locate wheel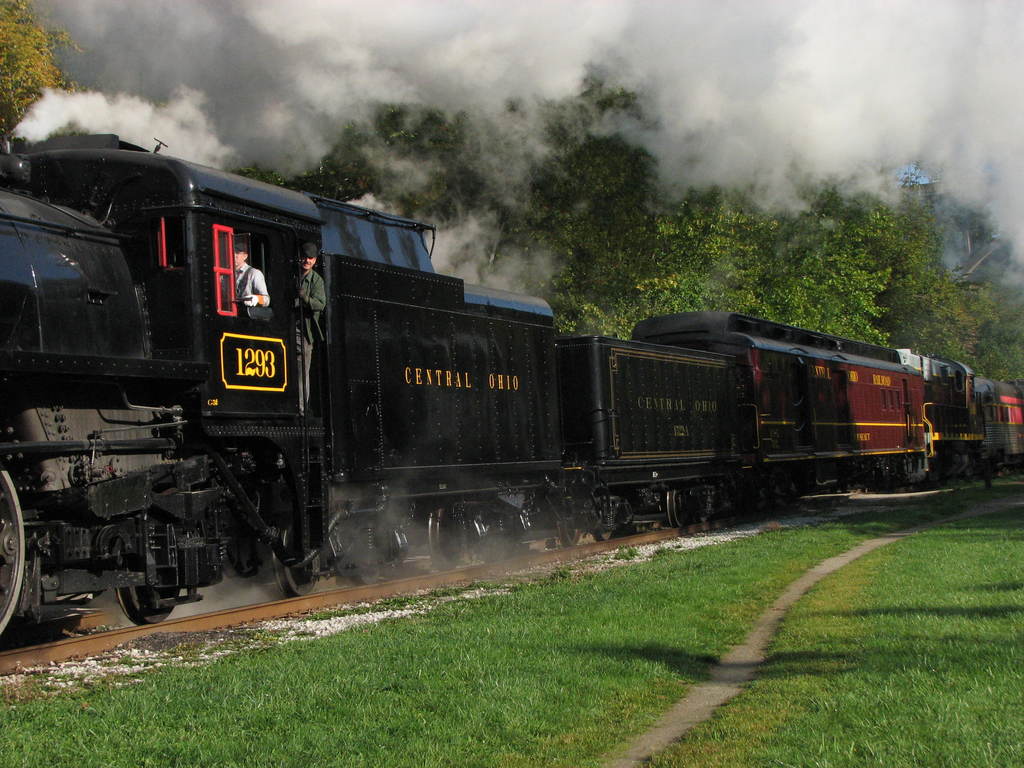
locate(591, 528, 614, 541)
